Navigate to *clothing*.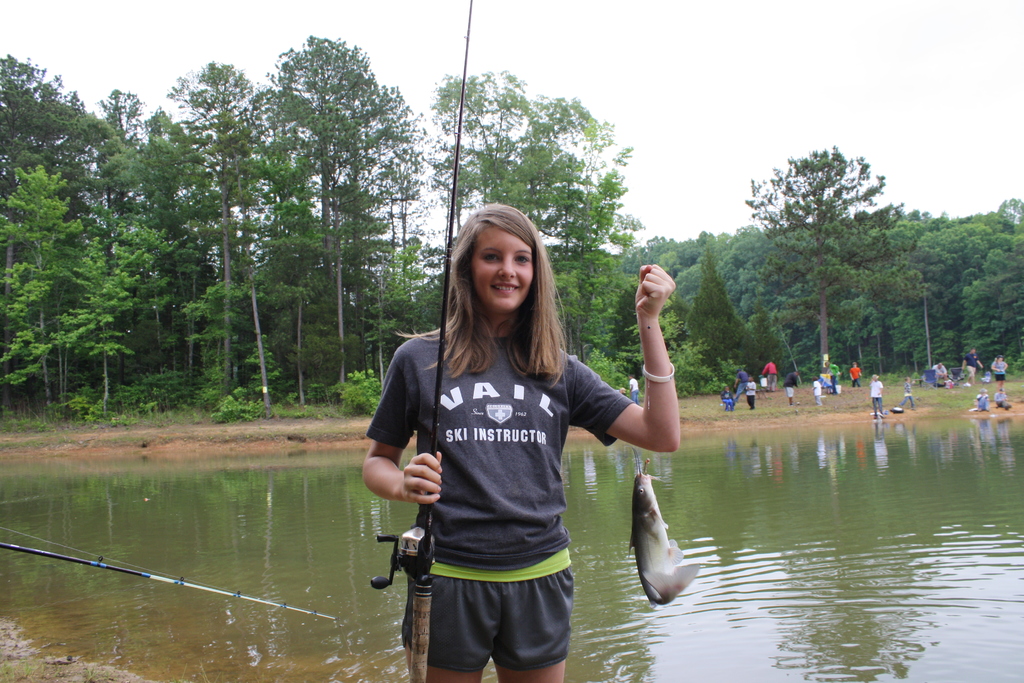
Navigation target: <box>992,358,1007,383</box>.
